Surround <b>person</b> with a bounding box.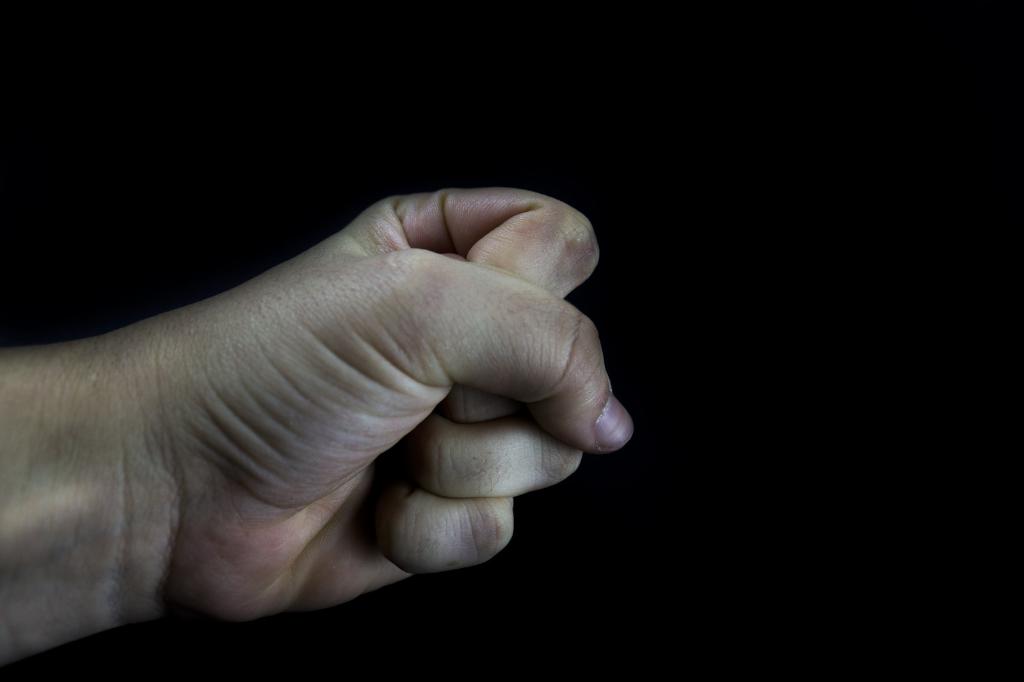
(0, 186, 641, 666).
